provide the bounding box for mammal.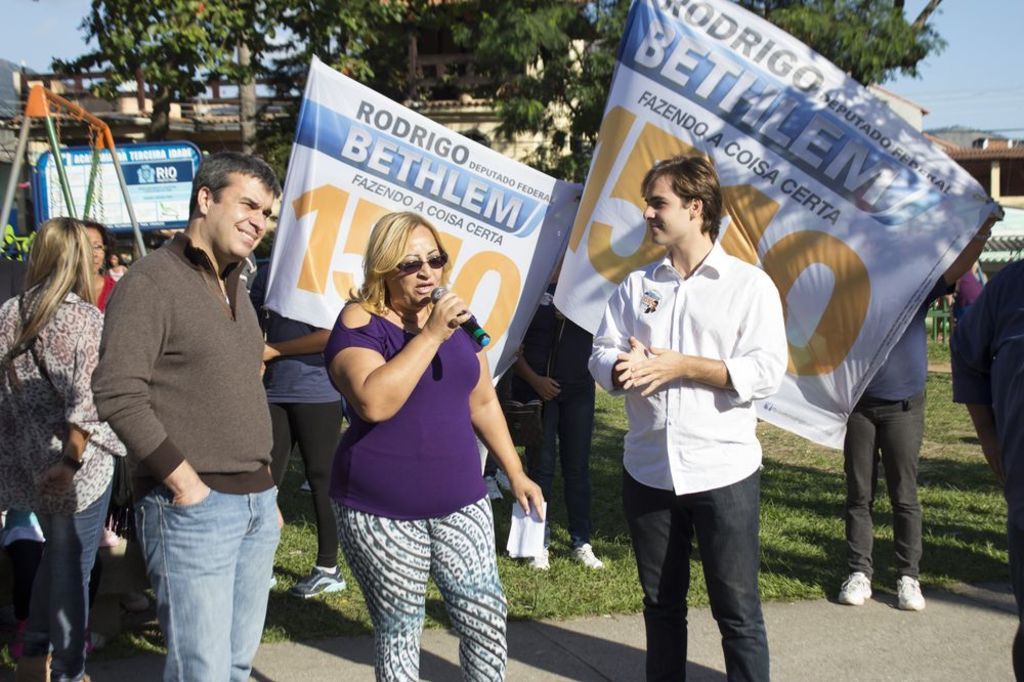
Rect(263, 233, 344, 601).
